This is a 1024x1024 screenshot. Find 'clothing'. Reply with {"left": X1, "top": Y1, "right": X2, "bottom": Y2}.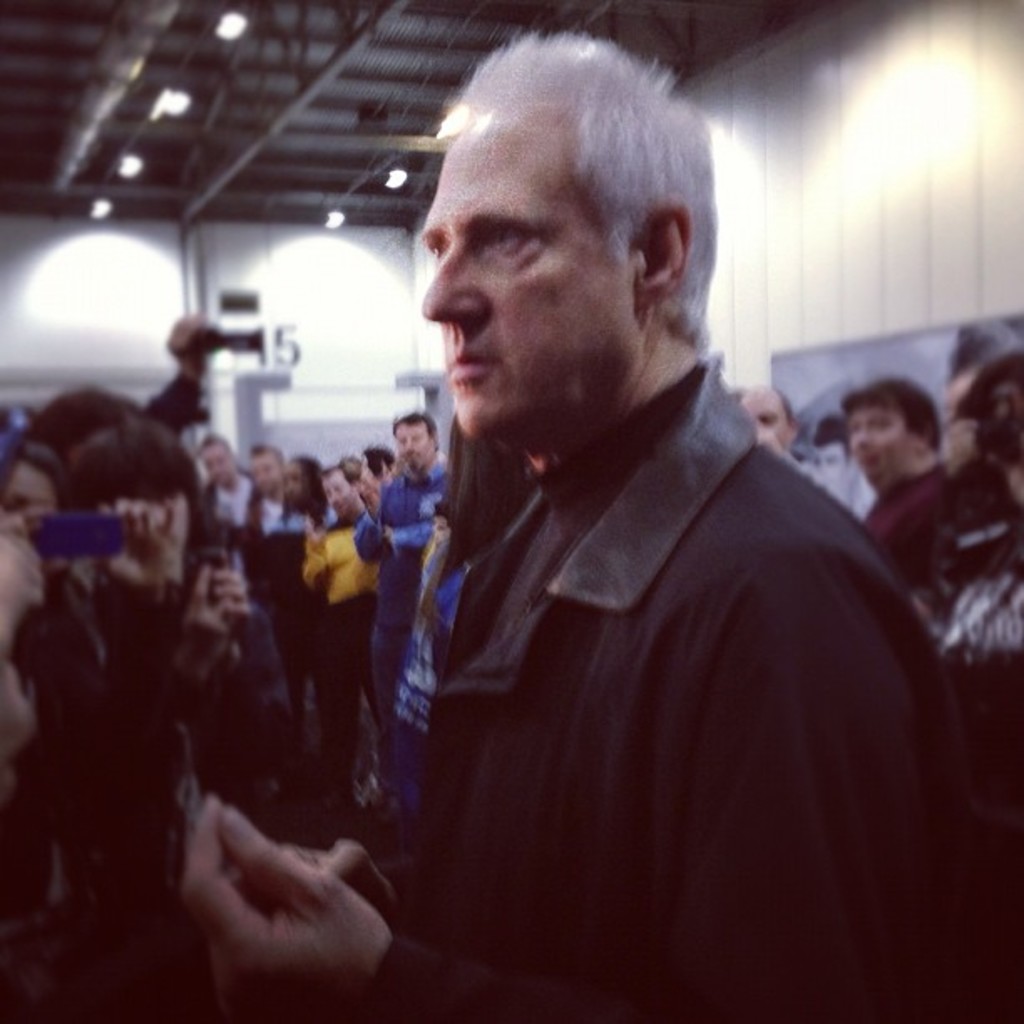
{"left": 336, "top": 308, "right": 959, "bottom": 1004}.
